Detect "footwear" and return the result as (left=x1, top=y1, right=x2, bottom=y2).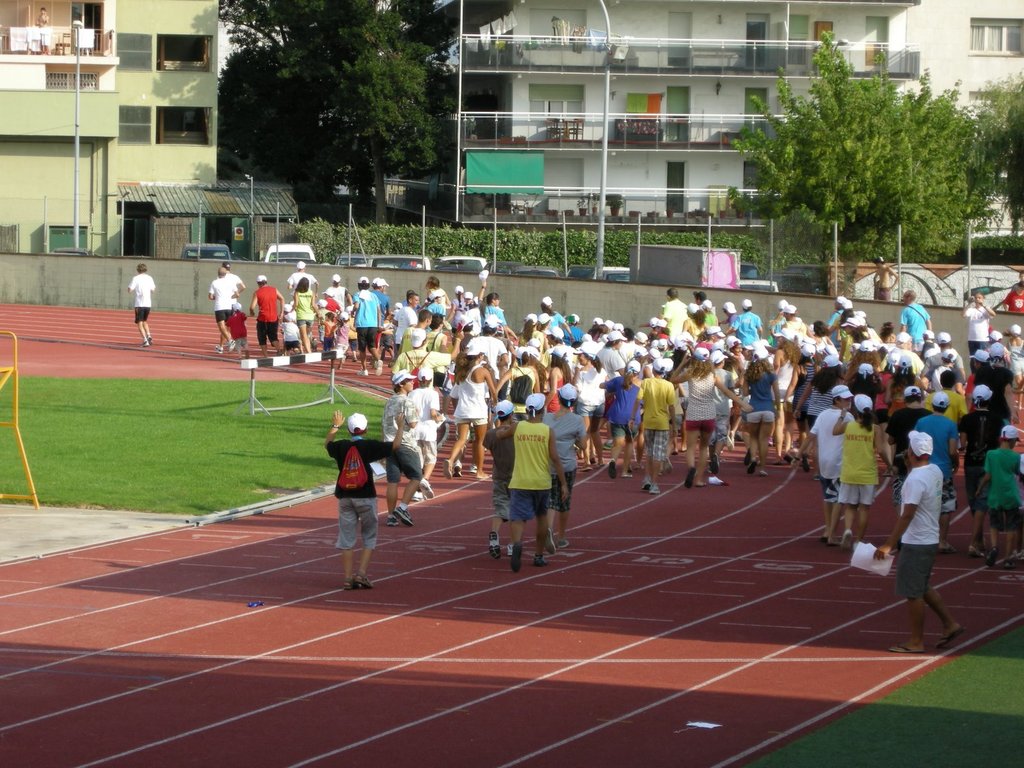
(left=623, top=471, right=636, bottom=474).
